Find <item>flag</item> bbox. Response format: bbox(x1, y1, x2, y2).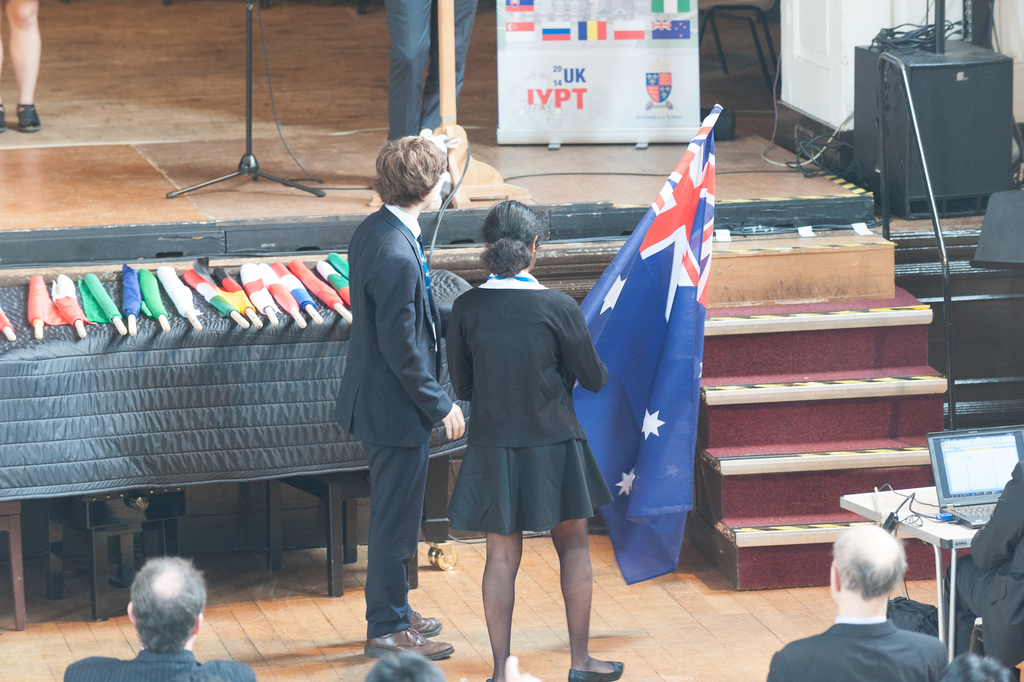
bbox(578, 19, 611, 42).
